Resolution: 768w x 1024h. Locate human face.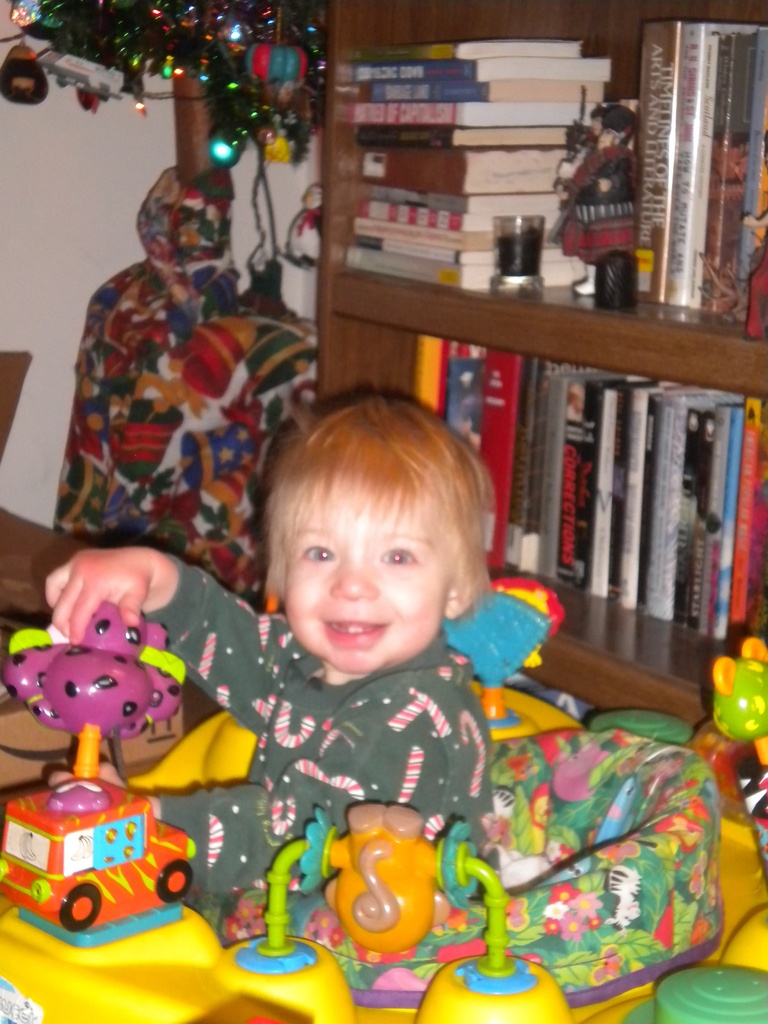
select_region(281, 460, 456, 666).
